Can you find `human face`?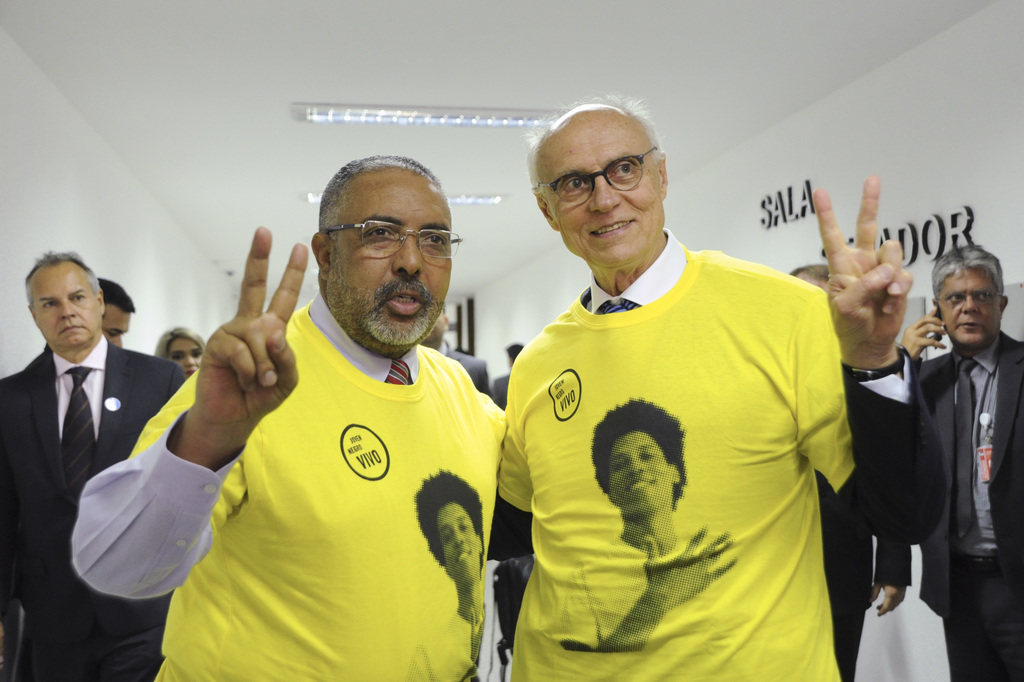
Yes, bounding box: detection(937, 266, 1002, 348).
